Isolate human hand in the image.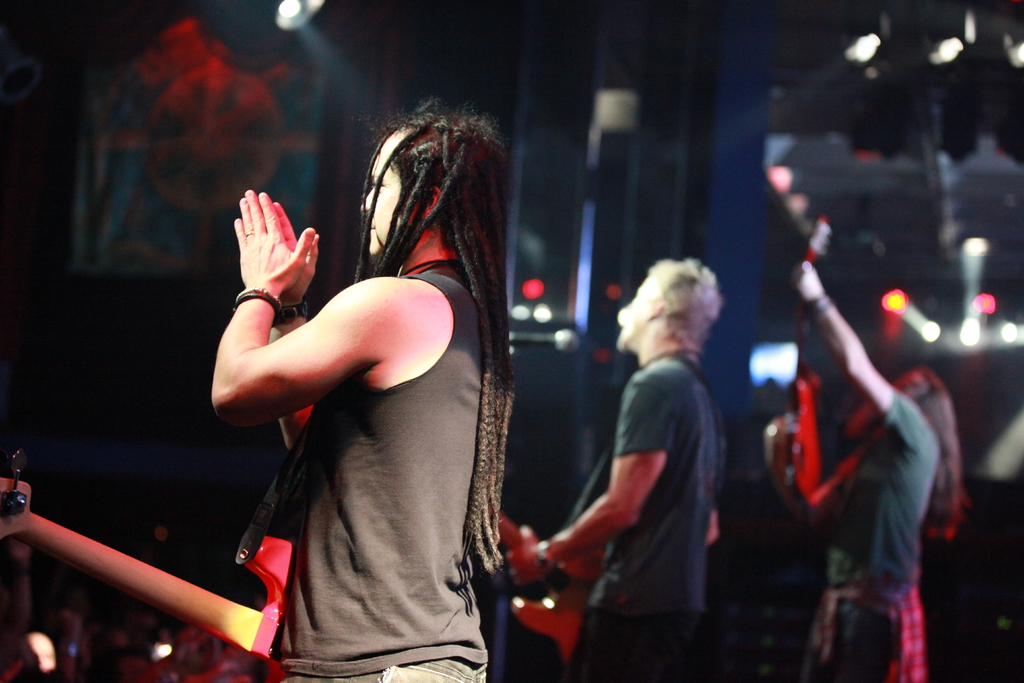
Isolated region: <region>266, 198, 324, 310</region>.
